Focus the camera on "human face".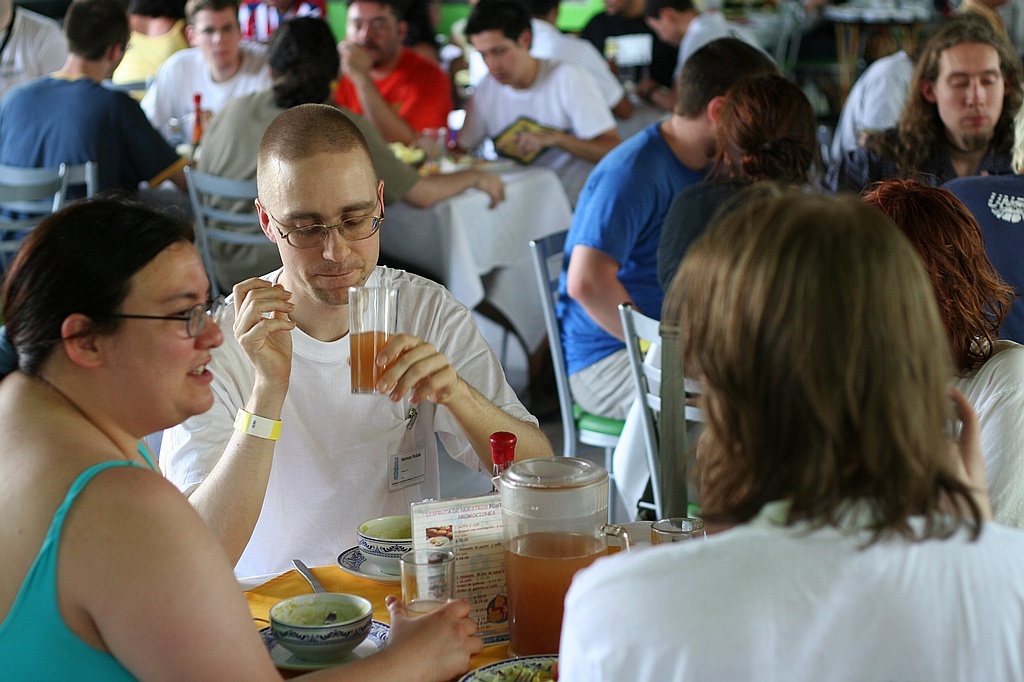
Focus region: bbox(120, 259, 224, 412).
